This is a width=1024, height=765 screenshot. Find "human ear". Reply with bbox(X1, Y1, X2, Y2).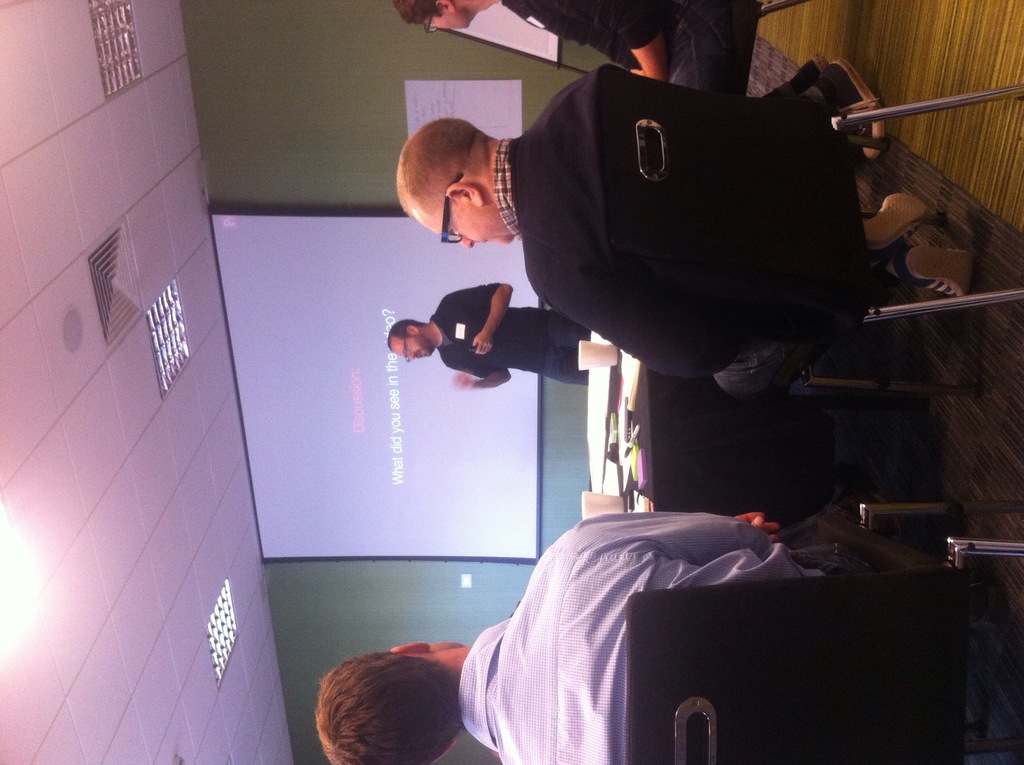
bbox(404, 323, 421, 336).
